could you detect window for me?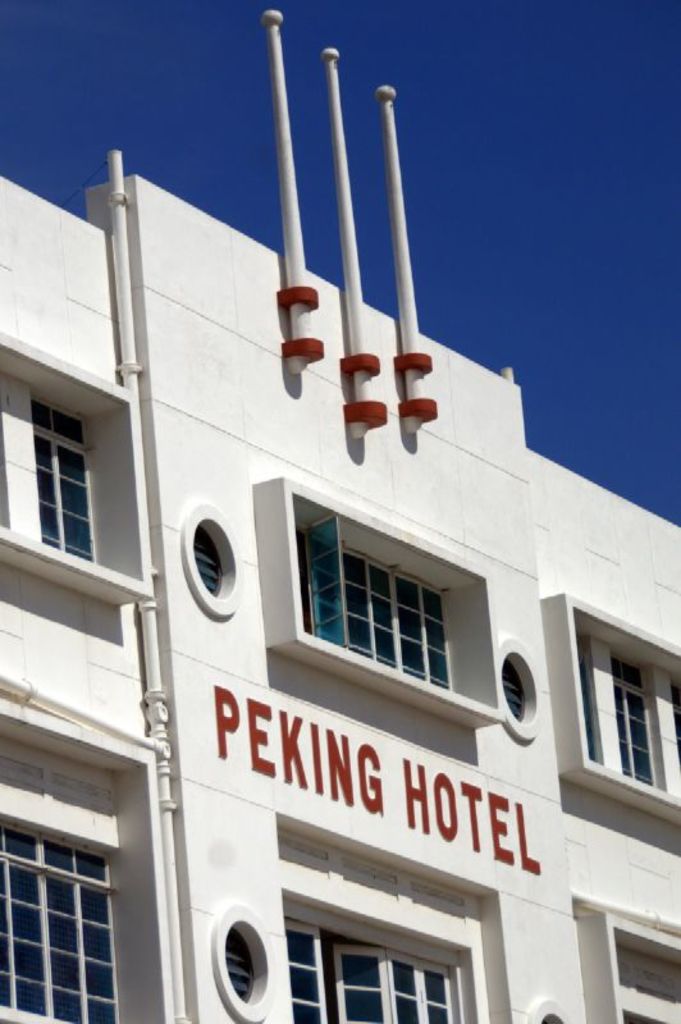
Detection result: (0,332,148,595).
